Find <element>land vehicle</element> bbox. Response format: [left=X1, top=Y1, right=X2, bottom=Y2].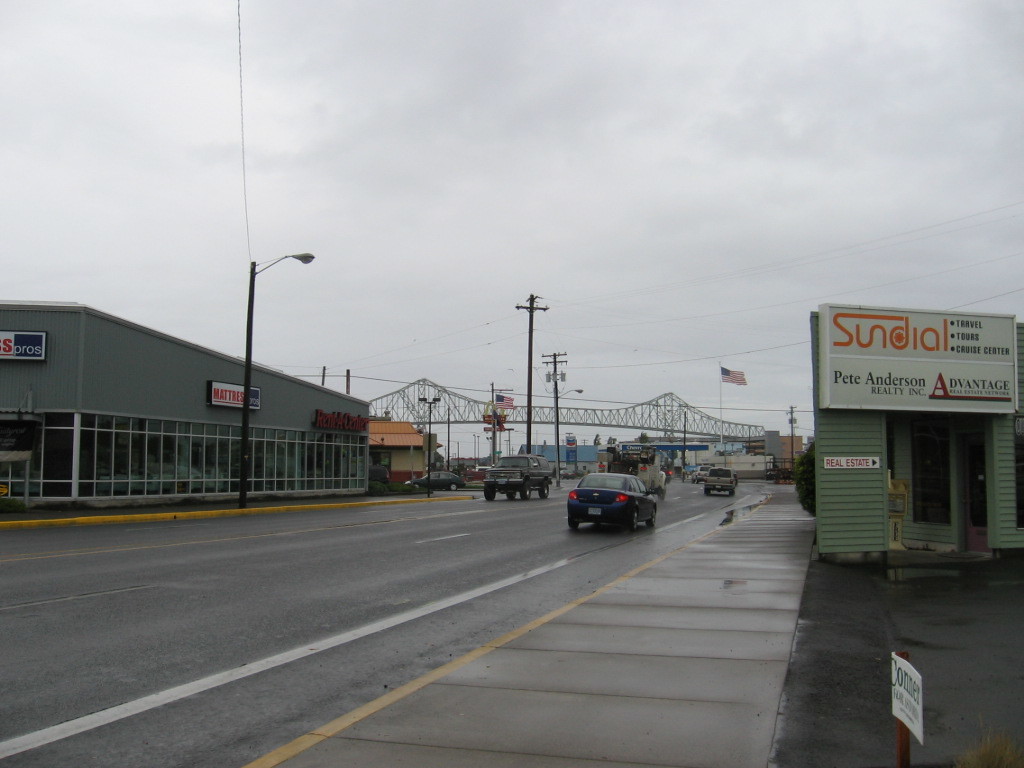
[left=486, top=451, right=551, bottom=496].
